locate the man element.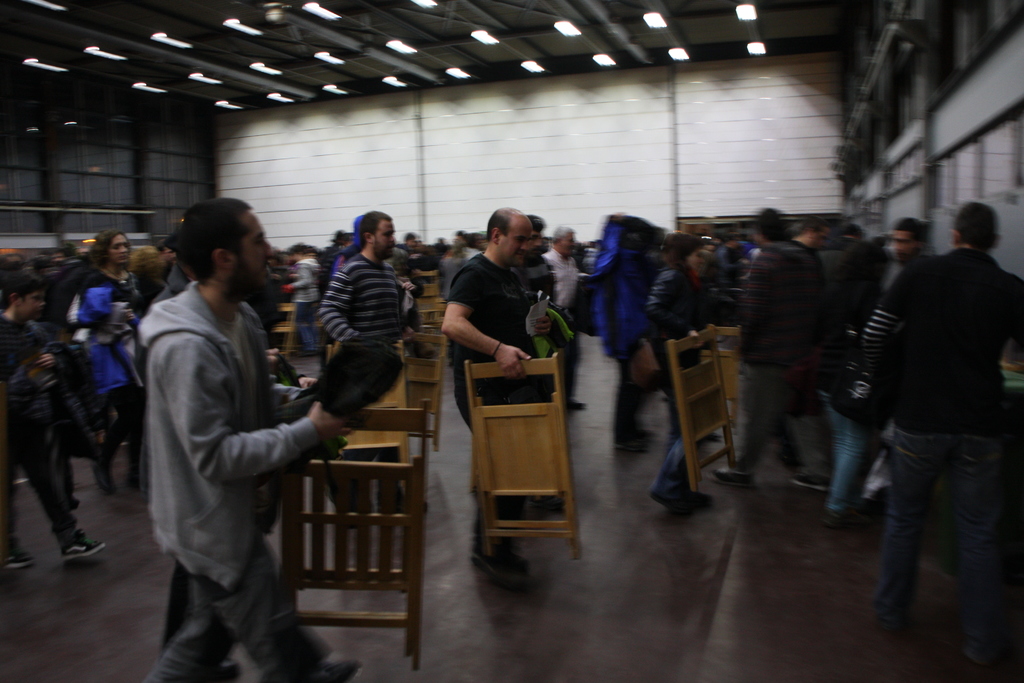
Element bbox: <region>829, 226, 871, 331</region>.
